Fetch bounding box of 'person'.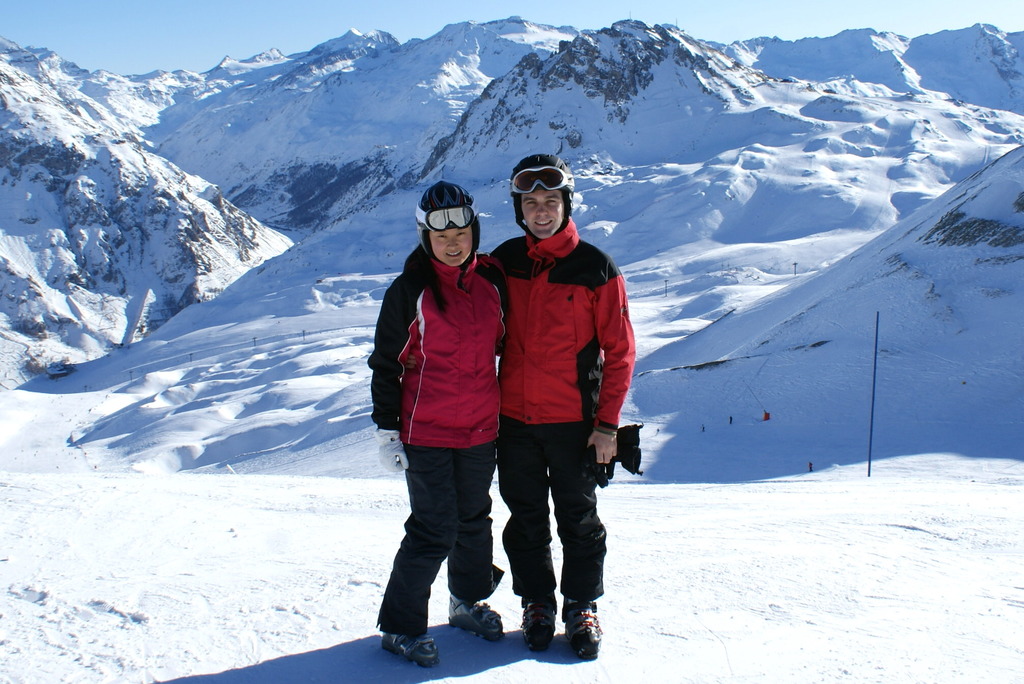
Bbox: (378, 136, 525, 655).
